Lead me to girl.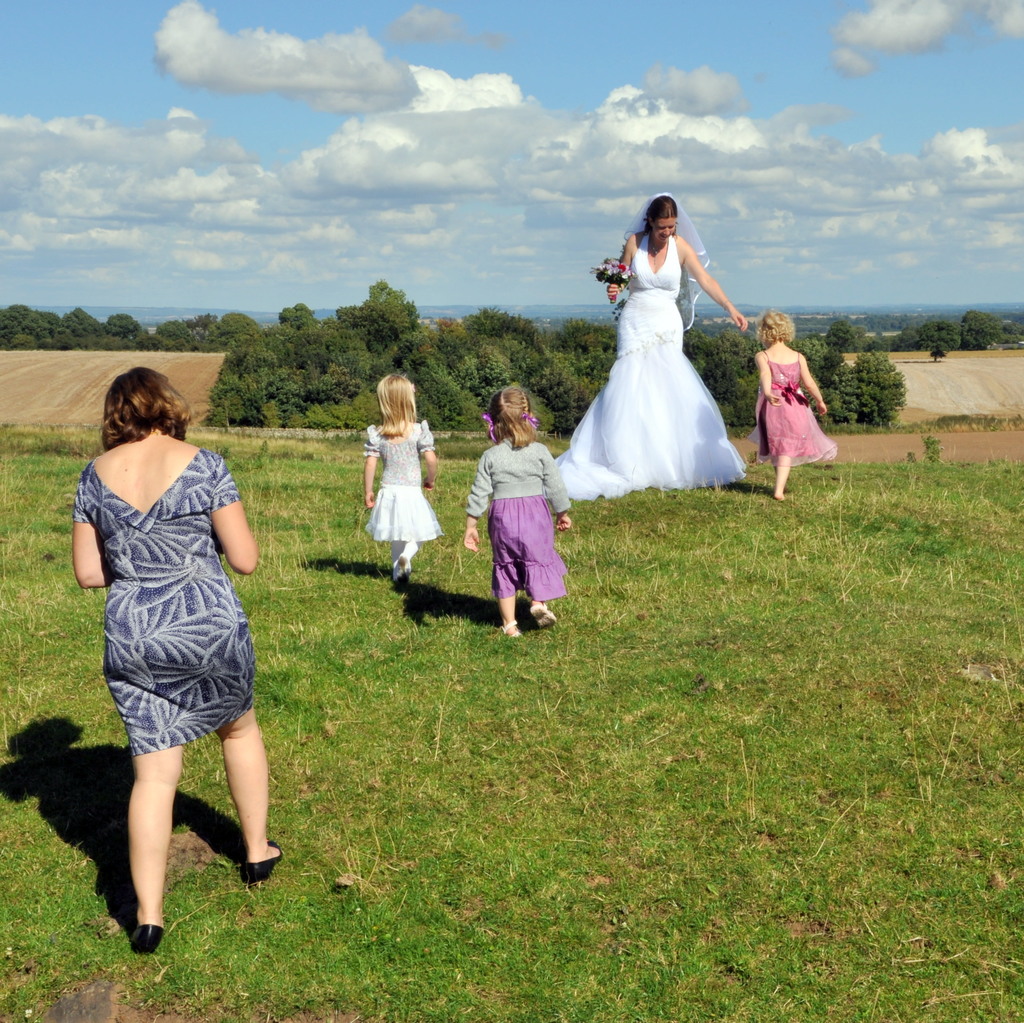
Lead to <bbox>746, 310, 835, 495</bbox>.
